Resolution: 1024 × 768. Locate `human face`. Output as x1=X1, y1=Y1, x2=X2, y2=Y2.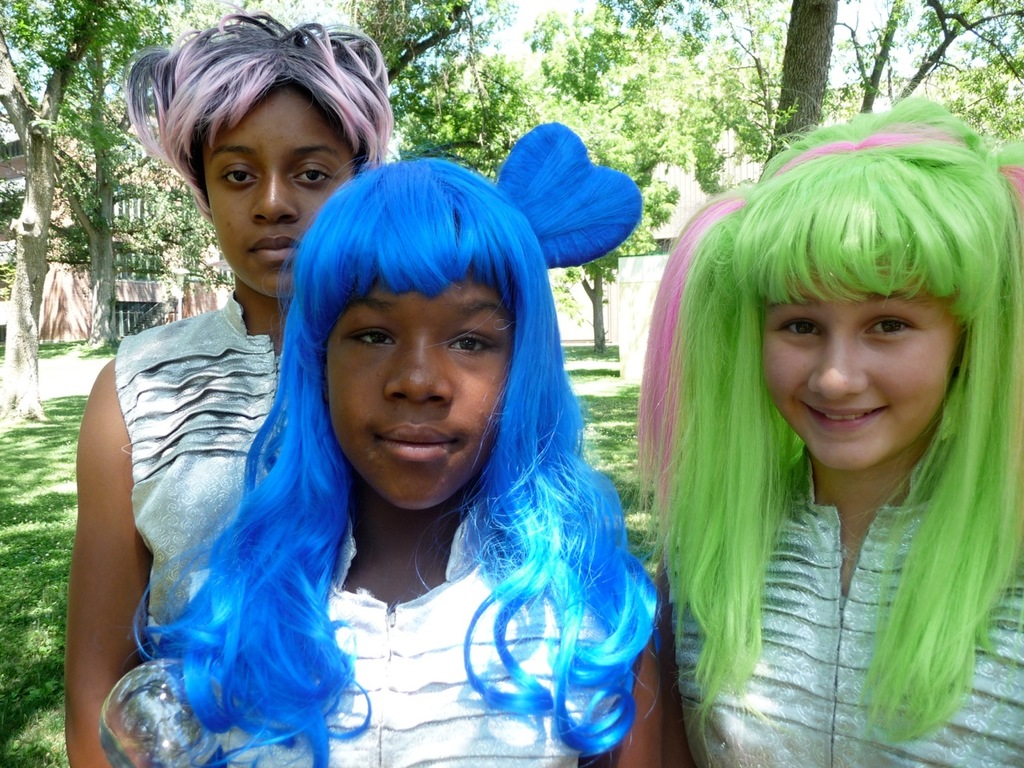
x1=327, y1=276, x2=513, y2=510.
